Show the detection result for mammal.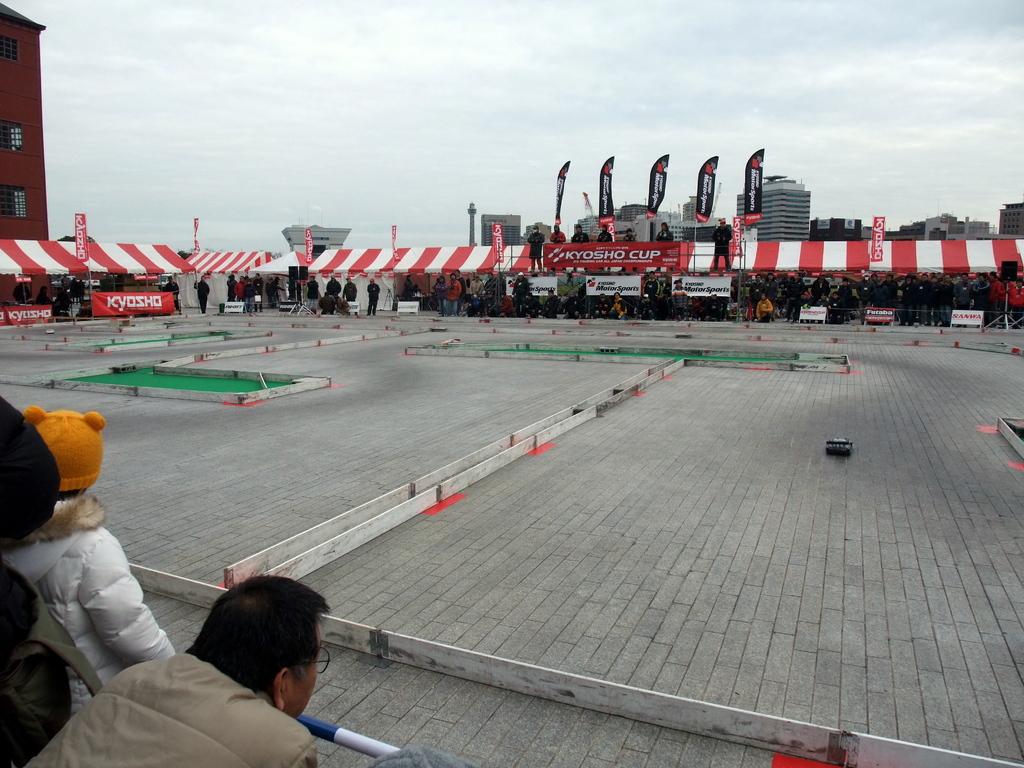
region(243, 276, 253, 310).
